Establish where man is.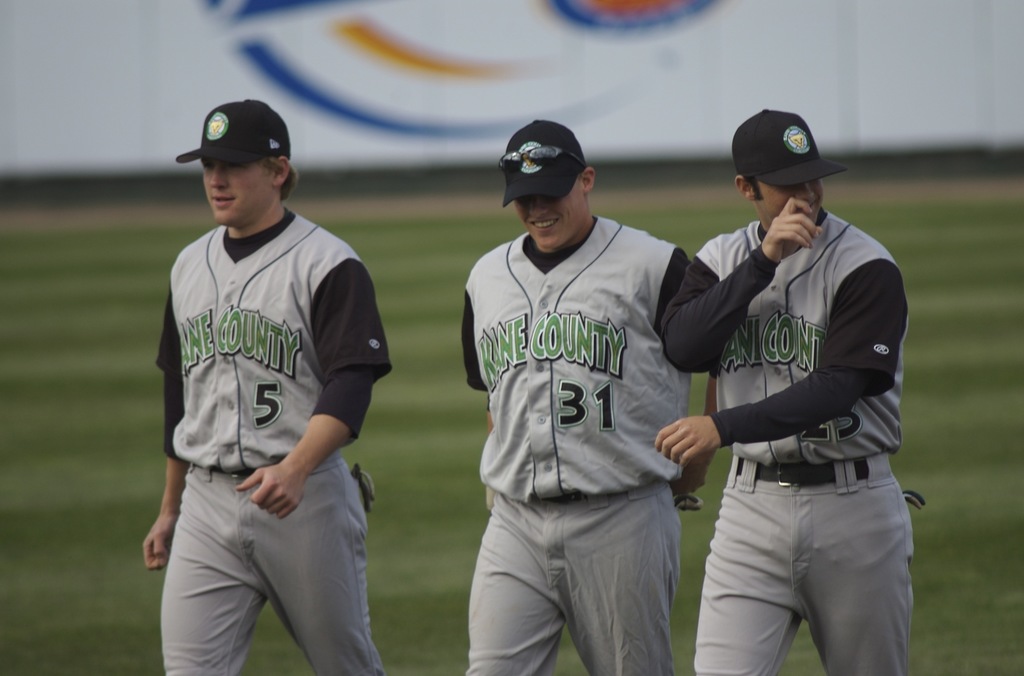
Established at (left=139, top=98, right=390, bottom=675).
